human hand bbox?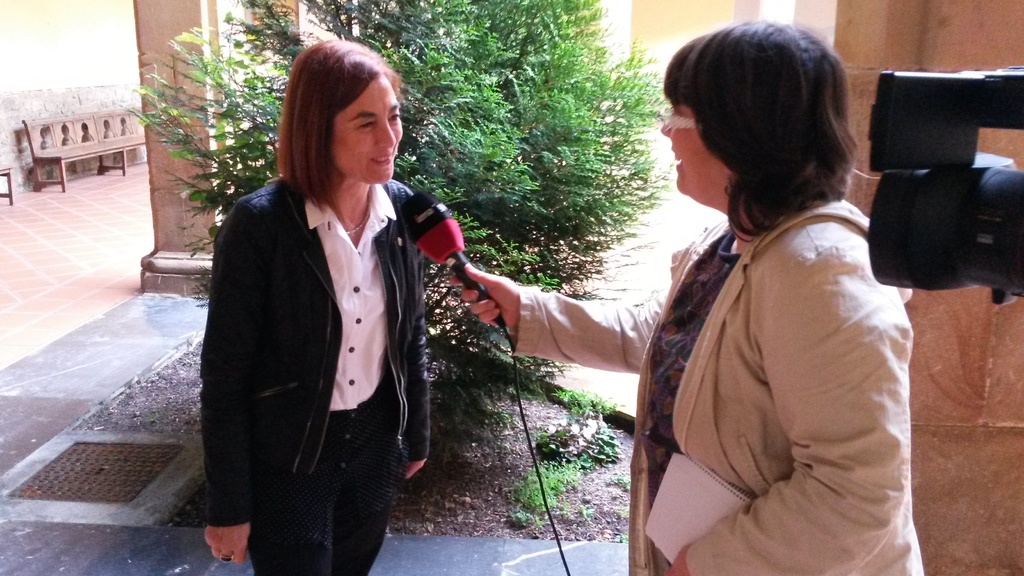
<region>664, 544, 691, 575</region>
